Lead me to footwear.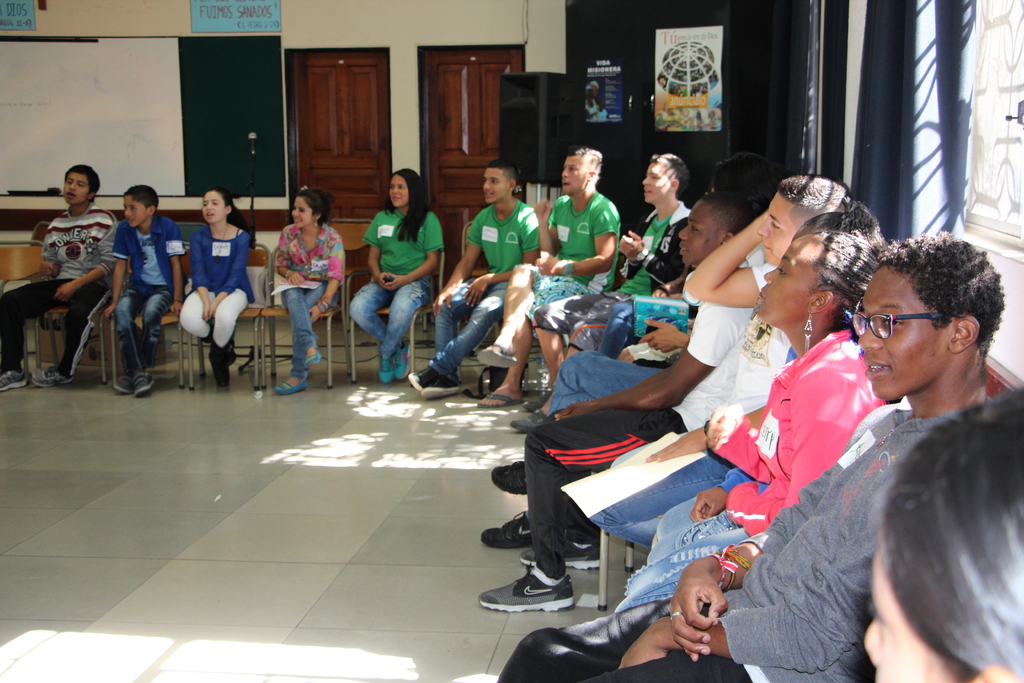
Lead to <region>303, 348, 321, 370</region>.
